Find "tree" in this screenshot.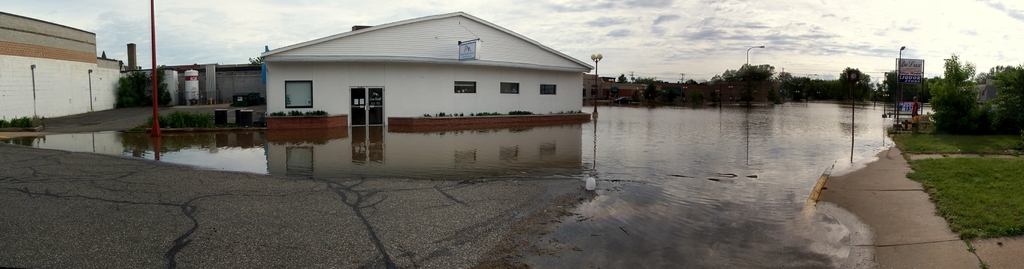
The bounding box for "tree" is rect(927, 56, 1023, 146).
